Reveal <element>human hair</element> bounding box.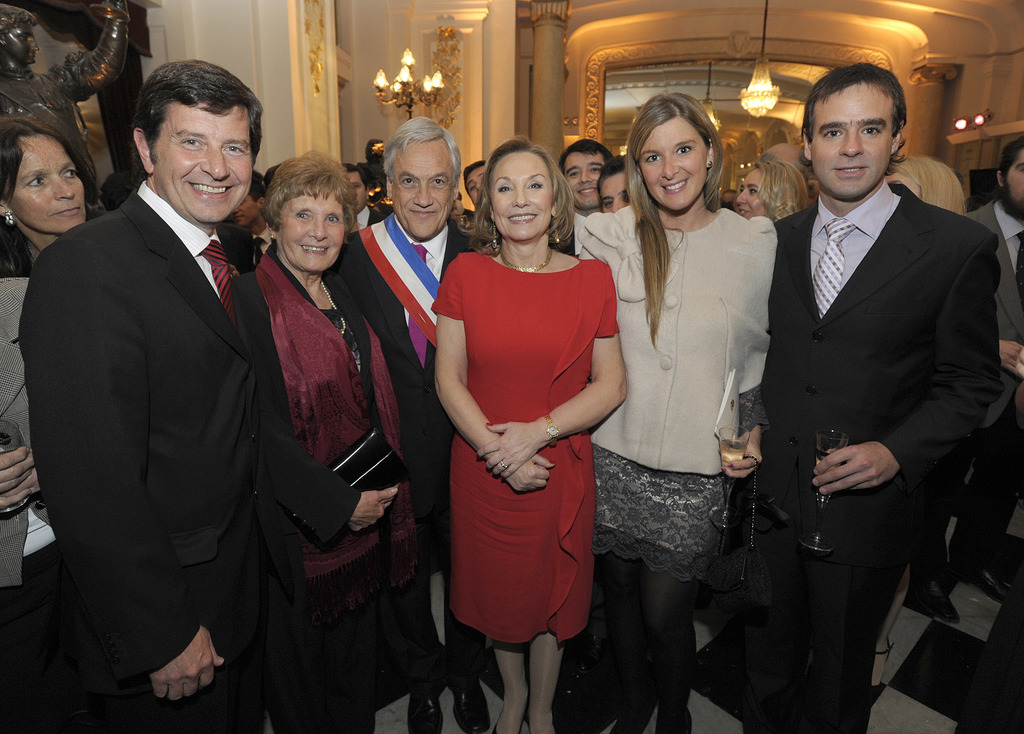
Revealed: crop(380, 117, 463, 191).
